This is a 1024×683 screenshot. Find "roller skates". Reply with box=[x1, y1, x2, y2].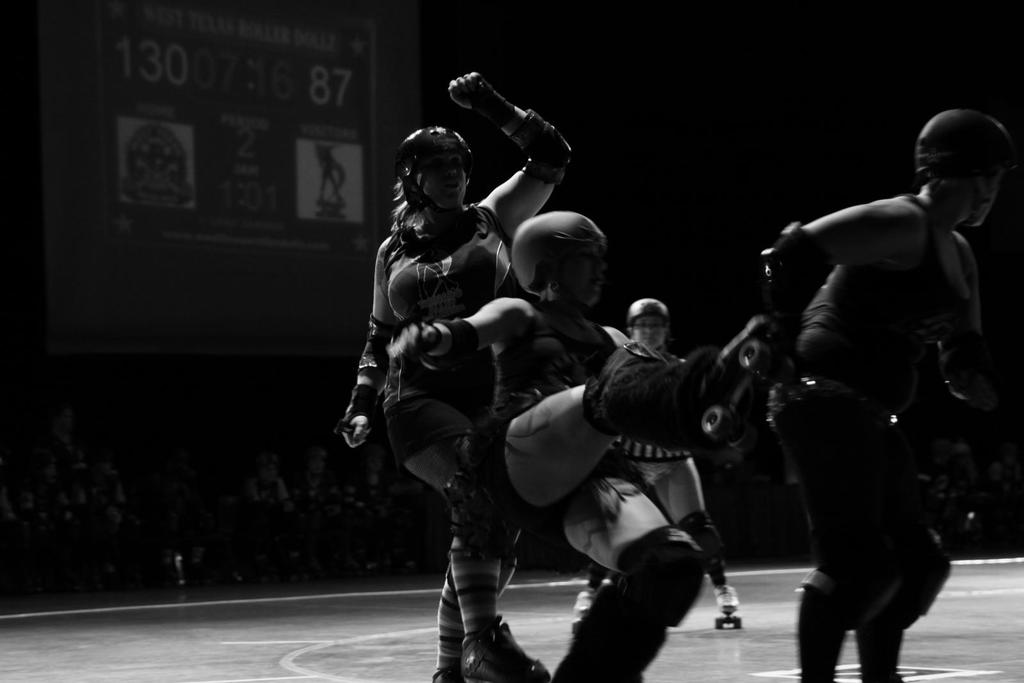
box=[570, 583, 596, 623].
